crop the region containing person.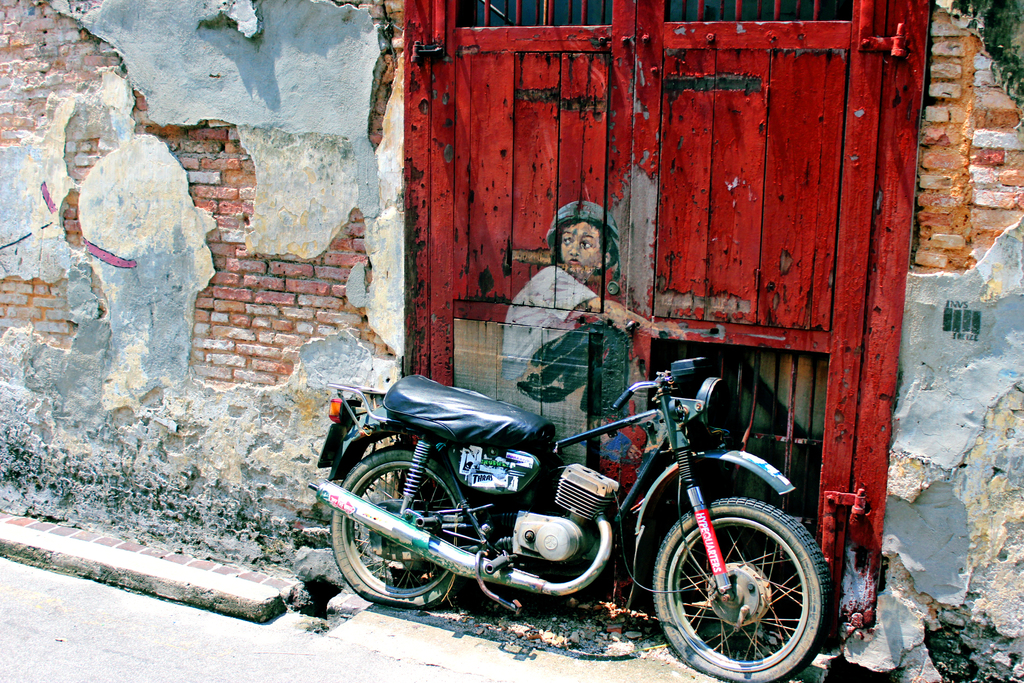
Crop region: [x1=506, y1=201, x2=651, y2=475].
